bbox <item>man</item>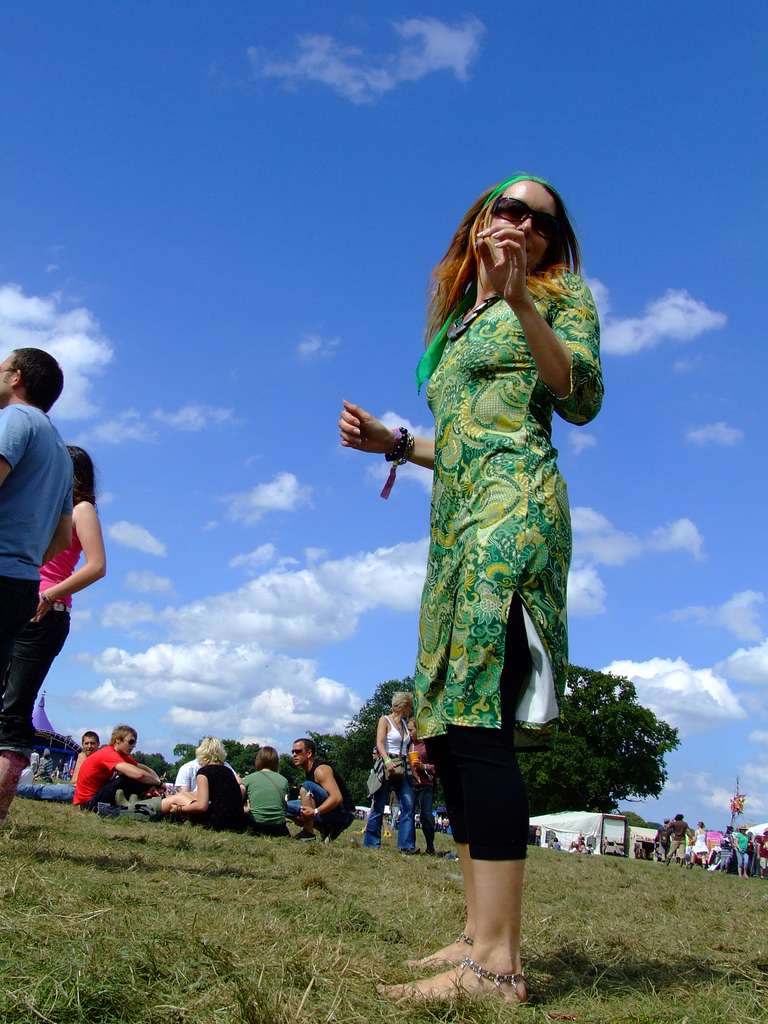
61/724/149/819
